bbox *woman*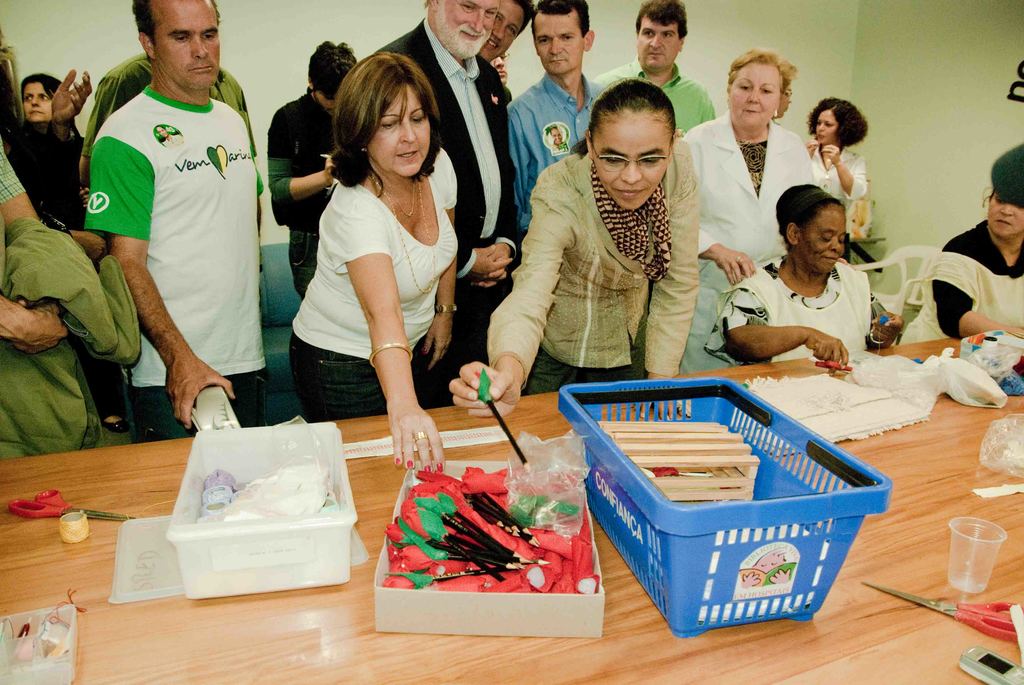
<bbox>442, 85, 699, 423</bbox>
